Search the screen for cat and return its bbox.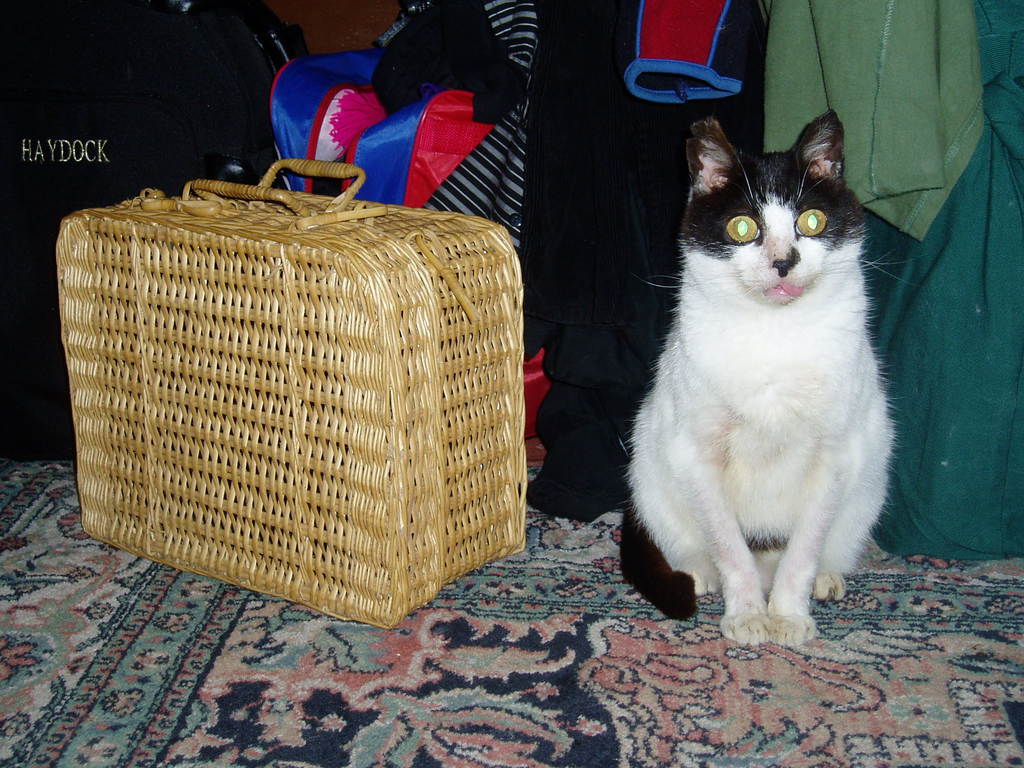
Found: left=620, top=108, right=906, bottom=647.
